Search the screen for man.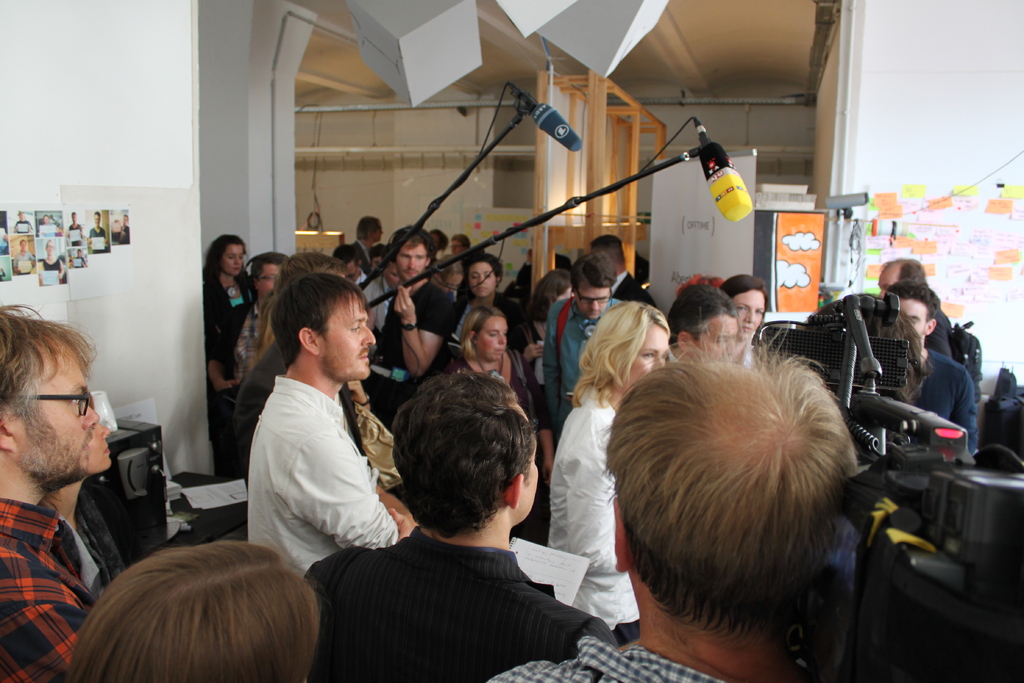
Found at box(338, 213, 381, 264).
